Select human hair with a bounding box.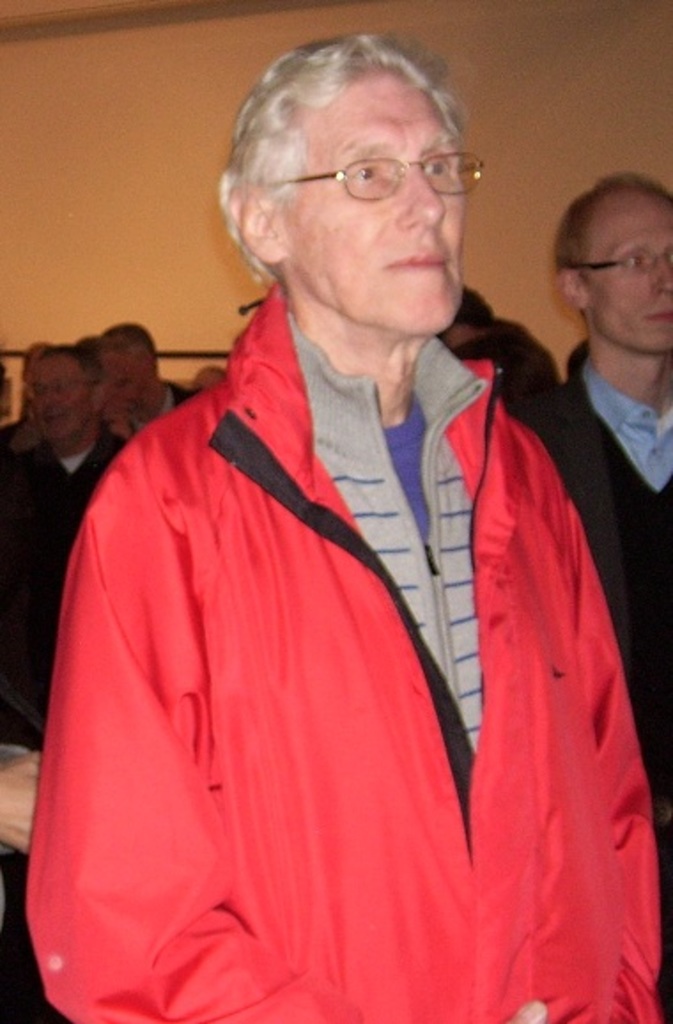
(18, 345, 43, 374).
